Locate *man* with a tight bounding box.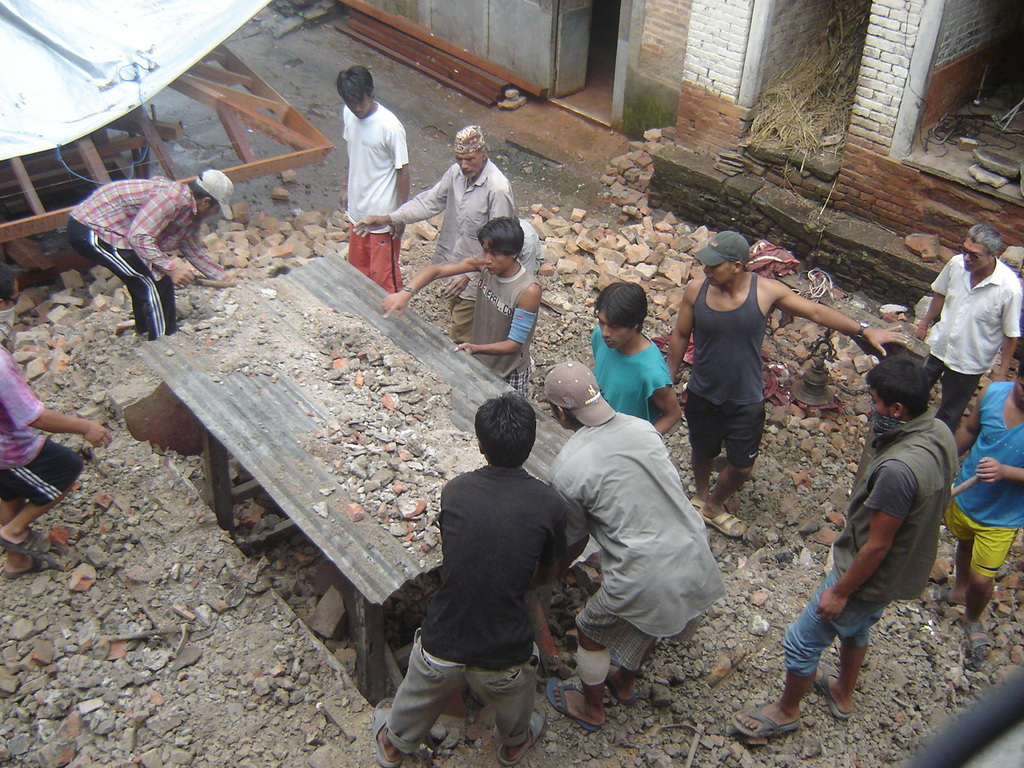
pyautogui.locateOnScreen(385, 214, 543, 398).
